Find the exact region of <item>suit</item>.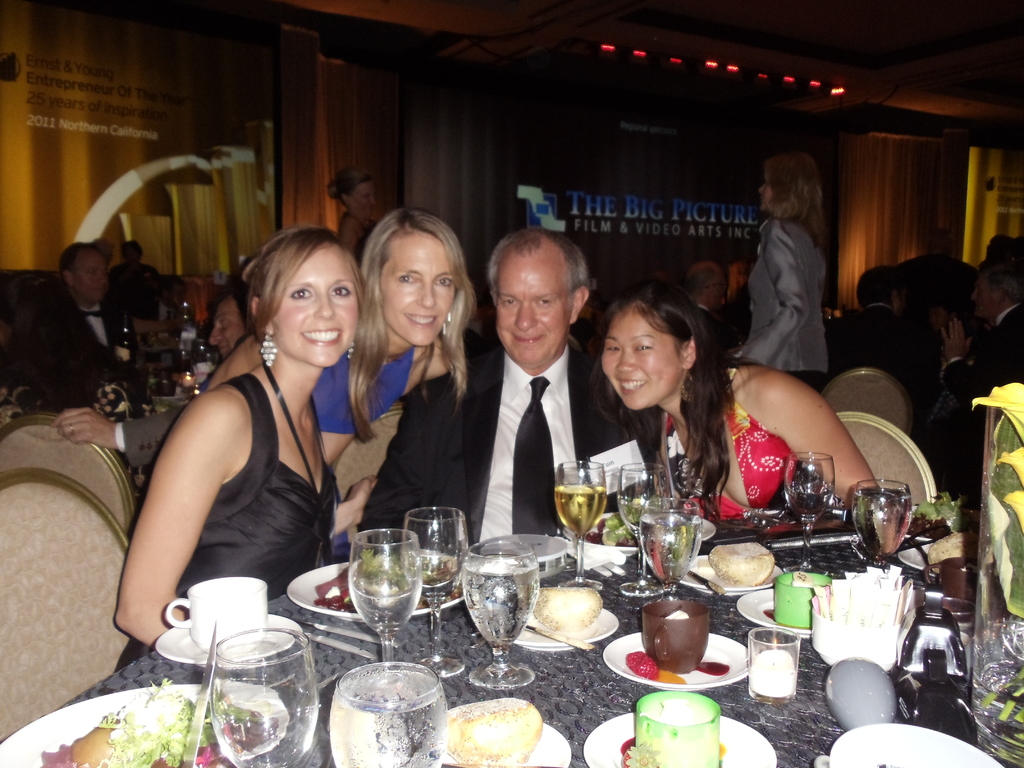
Exact region: Rect(74, 303, 136, 371).
